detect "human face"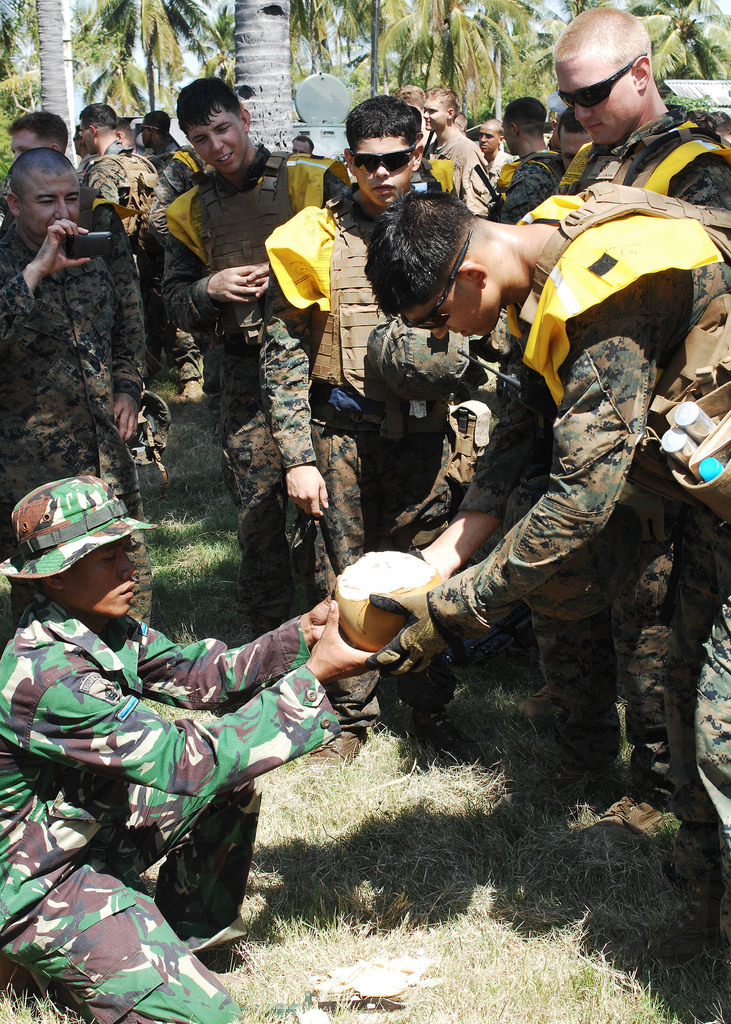
<box>476,125,501,161</box>
